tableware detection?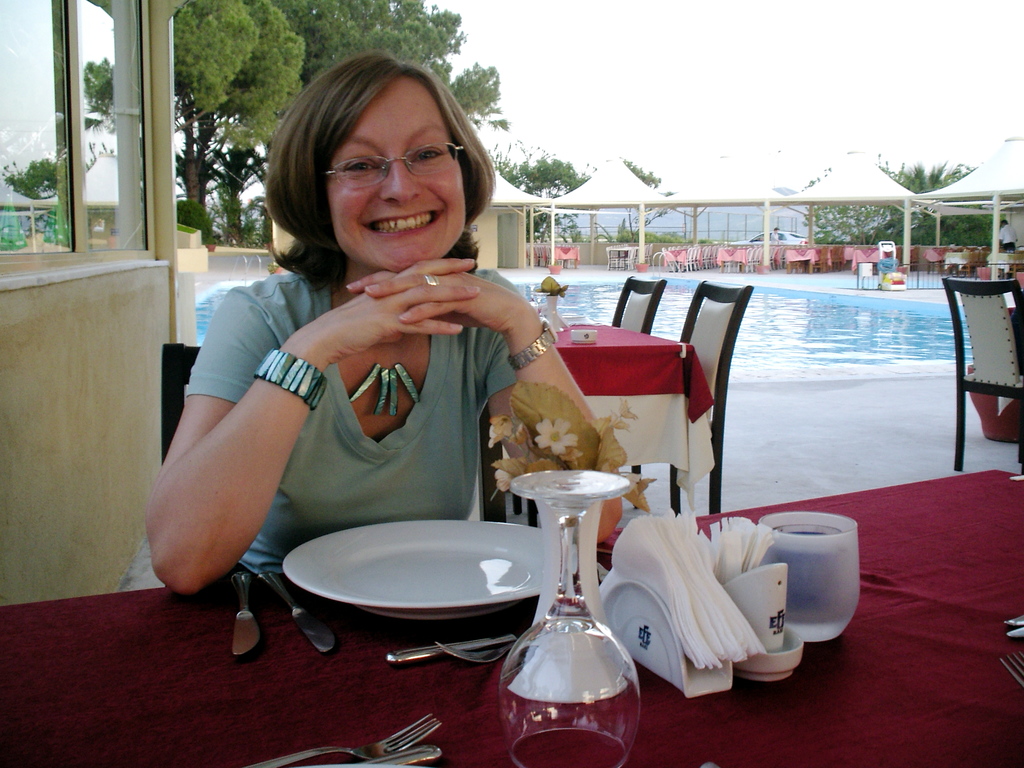
select_region(756, 505, 865, 646)
